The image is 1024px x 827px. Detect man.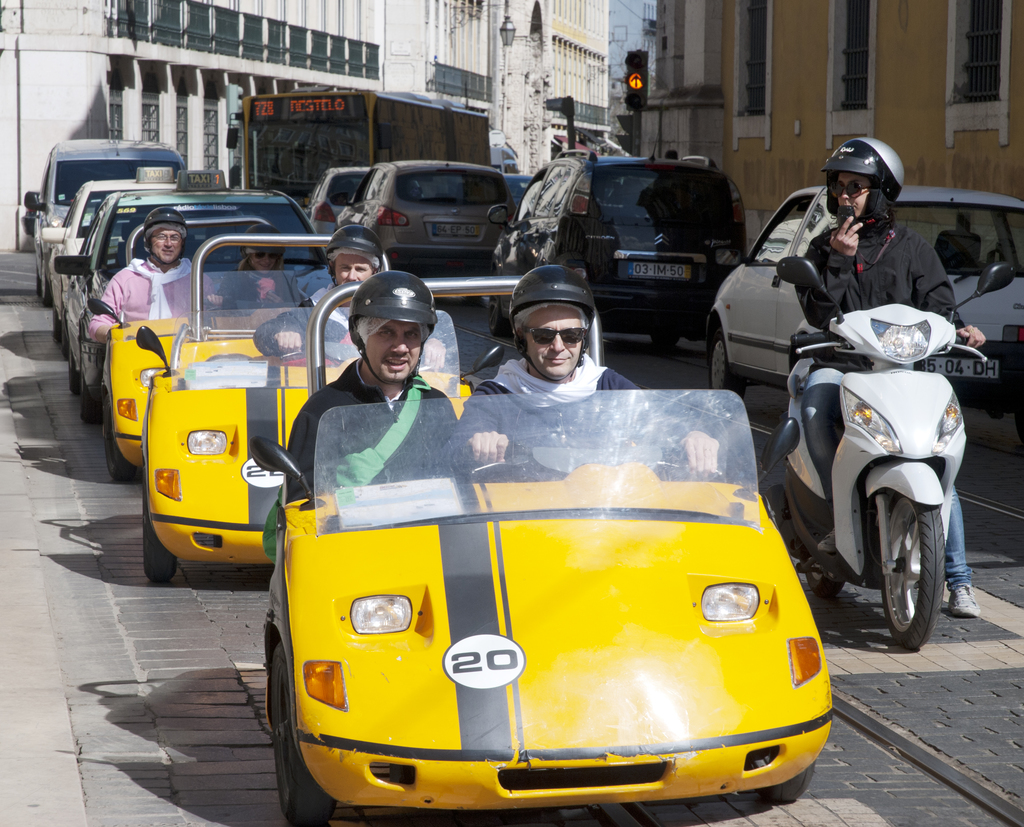
Detection: [x1=258, y1=221, x2=381, y2=360].
